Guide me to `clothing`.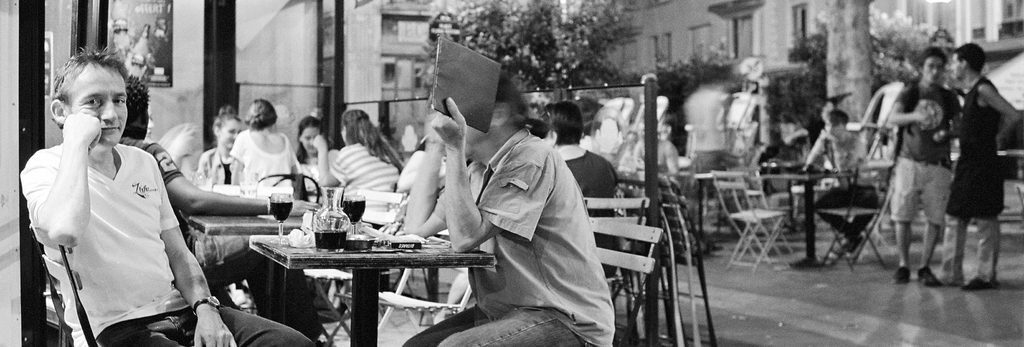
Guidance: l=310, t=106, r=410, b=213.
